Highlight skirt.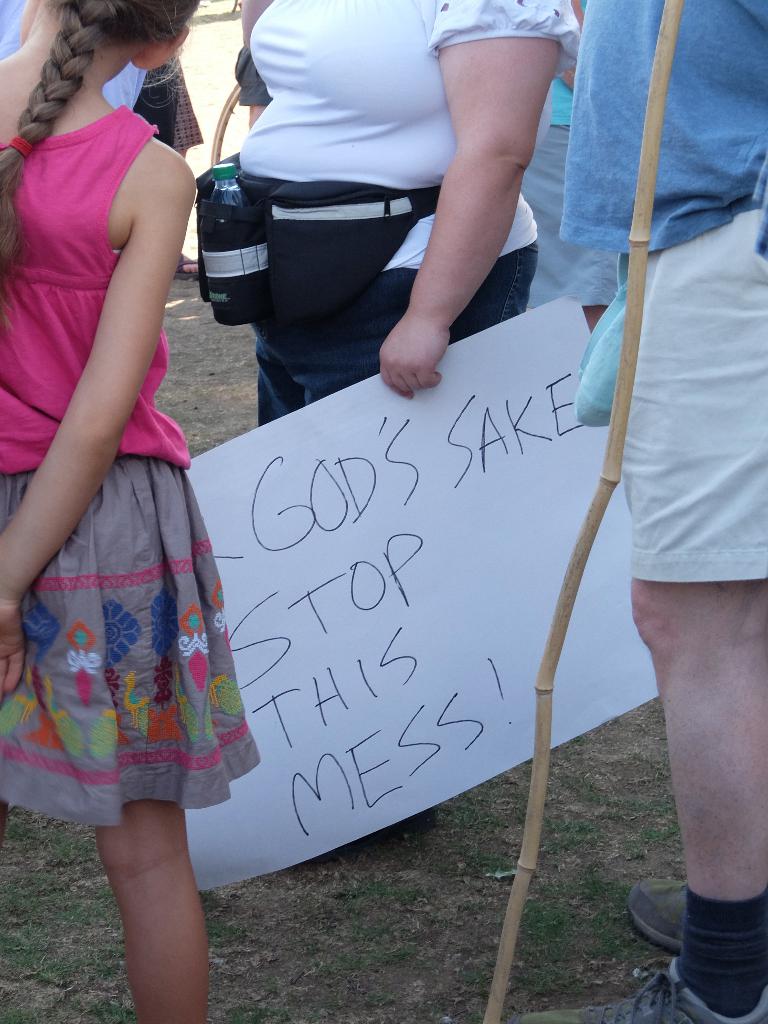
Highlighted region: <bbox>0, 454, 264, 829</bbox>.
